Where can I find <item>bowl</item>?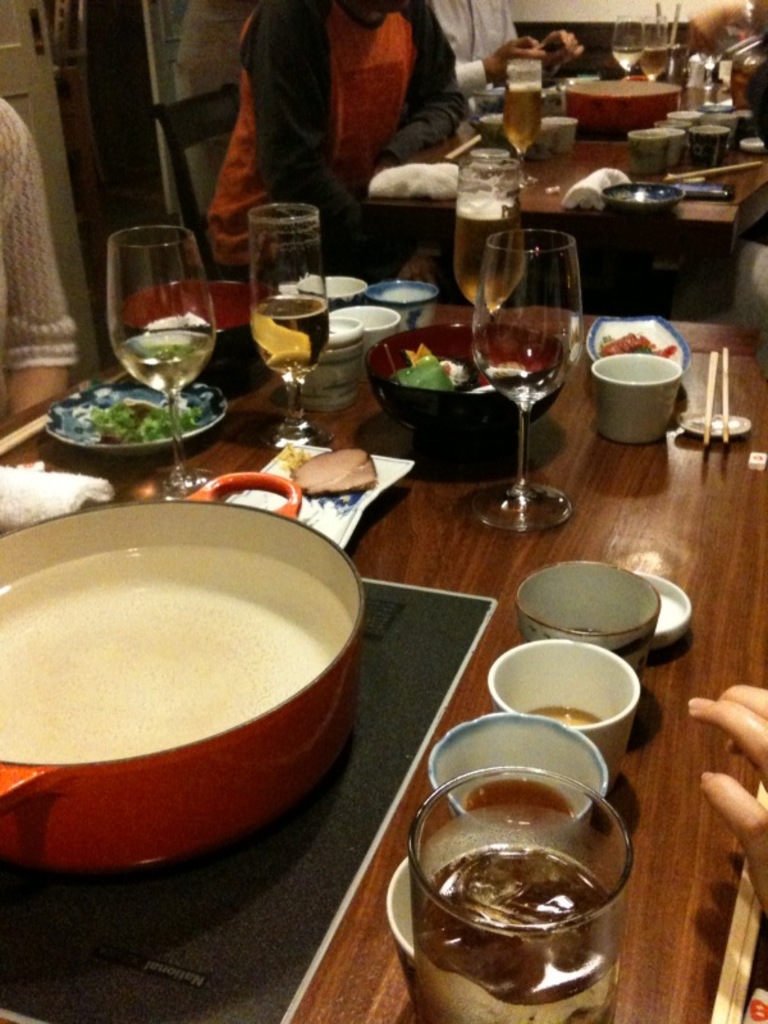
You can find it at [367, 280, 438, 320].
